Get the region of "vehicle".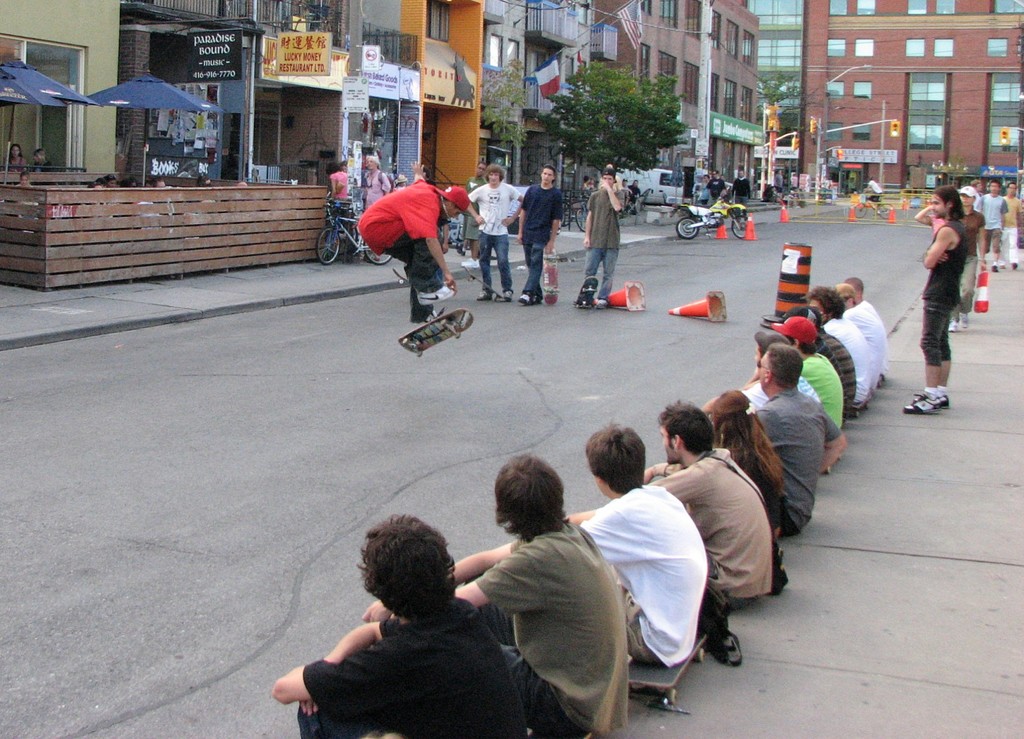
(312,195,394,266).
